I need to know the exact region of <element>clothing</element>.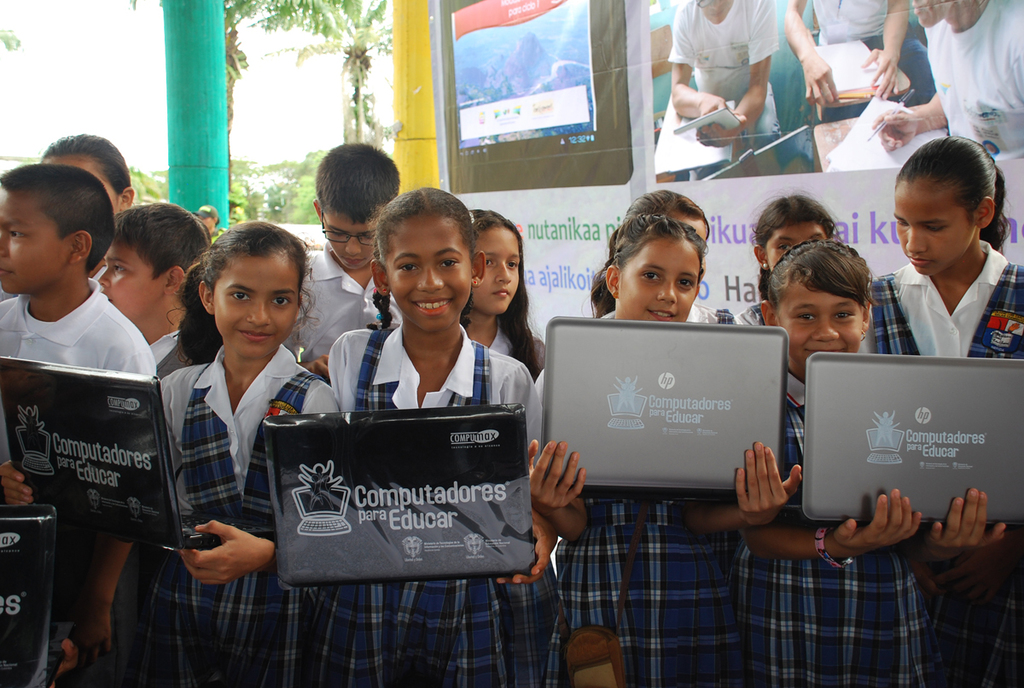
Region: detection(879, 260, 1023, 676).
